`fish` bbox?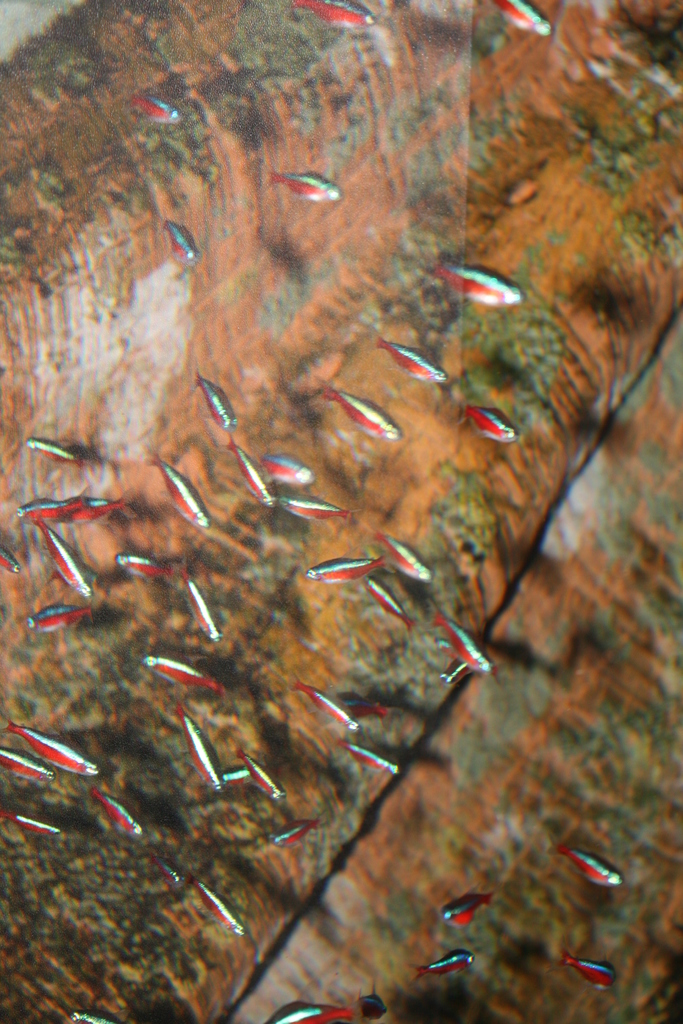
bbox=(15, 497, 57, 525)
